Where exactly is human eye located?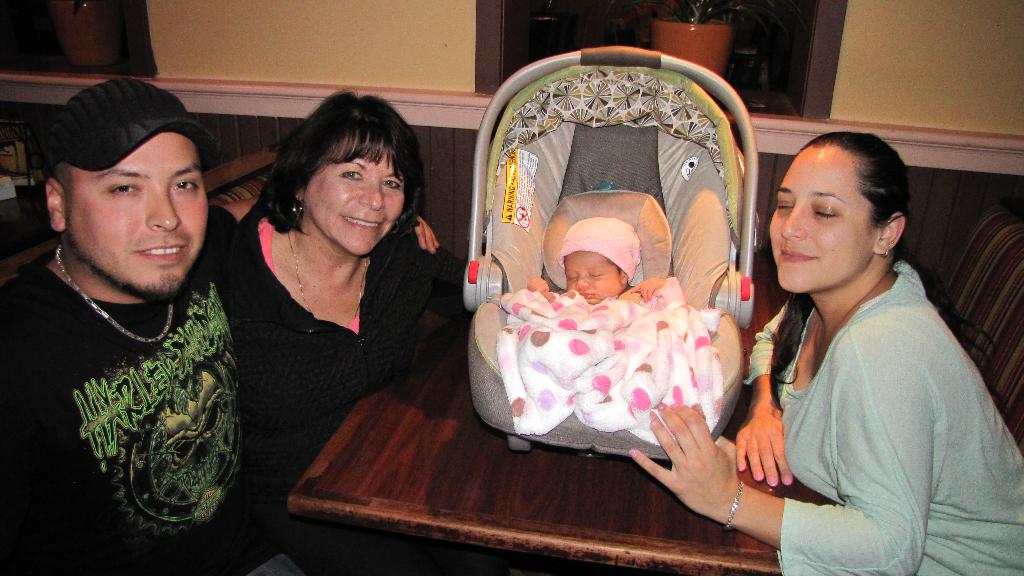
Its bounding box is [172,177,200,195].
